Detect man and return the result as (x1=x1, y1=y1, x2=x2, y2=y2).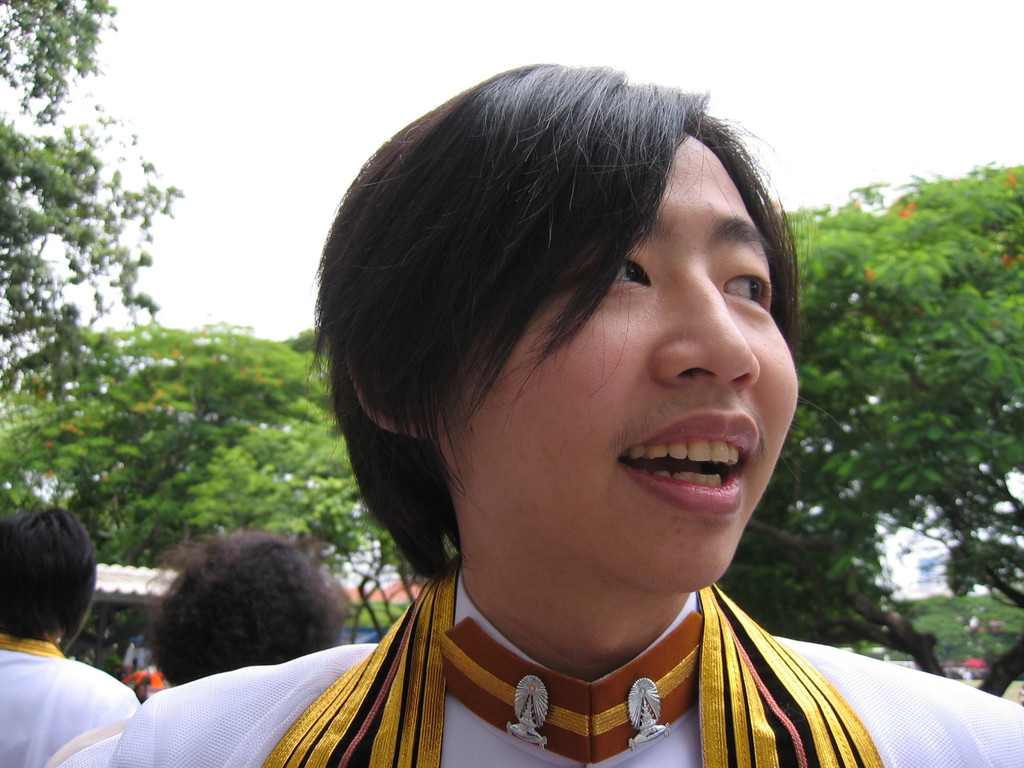
(x1=0, y1=510, x2=137, y2=766).
